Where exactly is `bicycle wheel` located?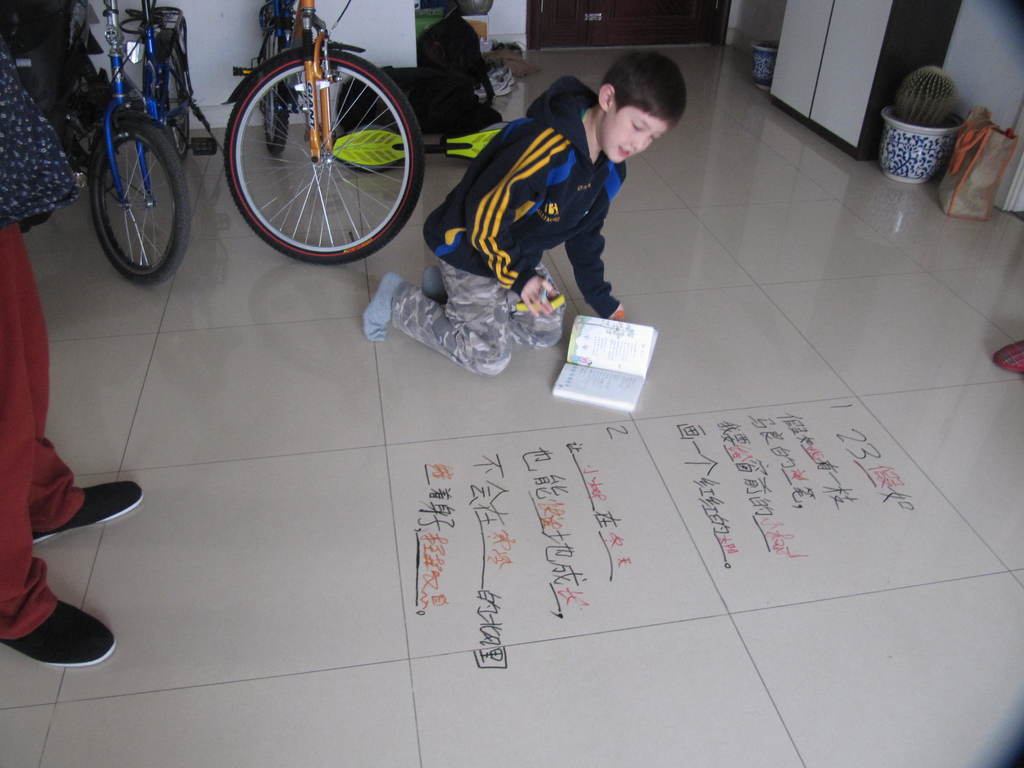
Its bounding box is {"left": 164, "top": 40, "right": 194, "bottom": 162}.
